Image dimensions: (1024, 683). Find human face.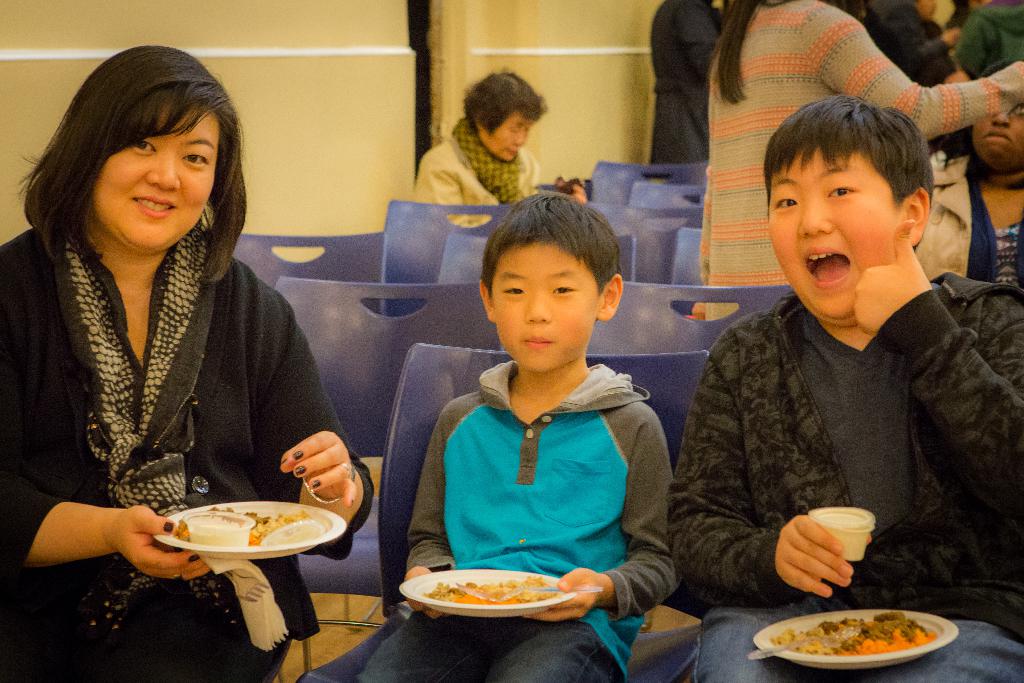
{"left": 92, "top": 107, "right": 220, "bottom": 249}.
